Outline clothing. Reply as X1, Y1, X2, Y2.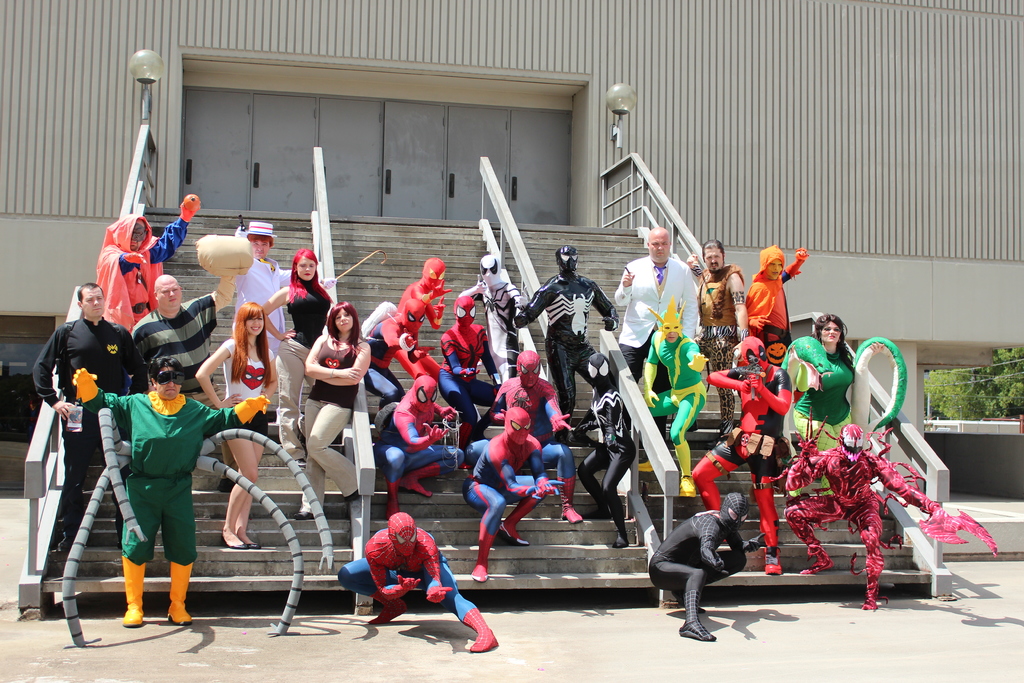
619, 254, 701, 389.
